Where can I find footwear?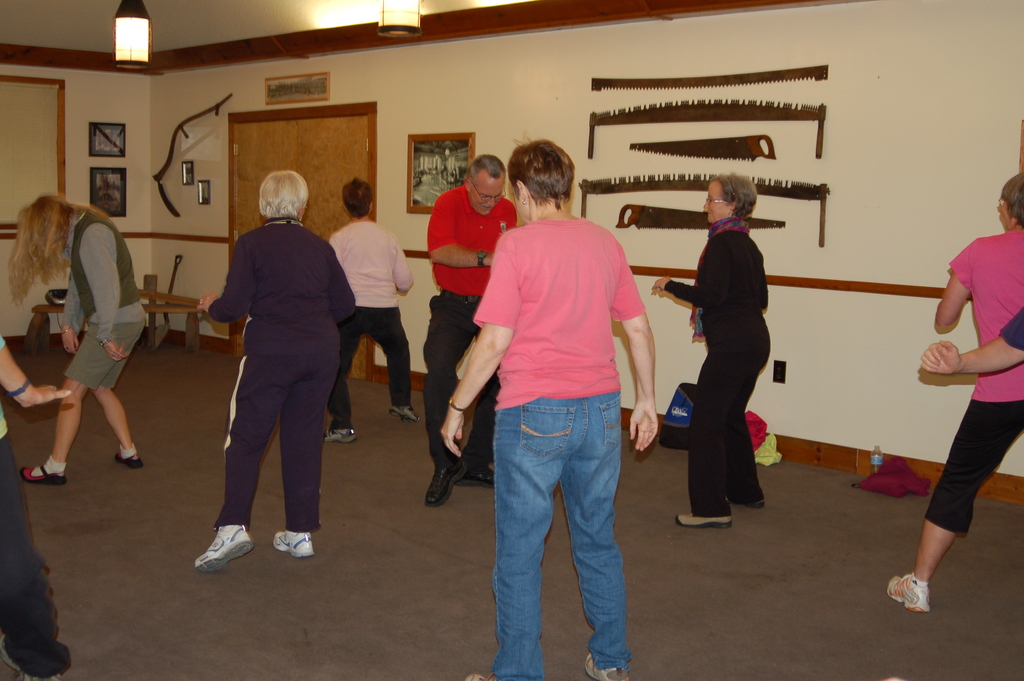
You can find it at pyautogui.locateOnScreen(886, 571, 932, 619).
